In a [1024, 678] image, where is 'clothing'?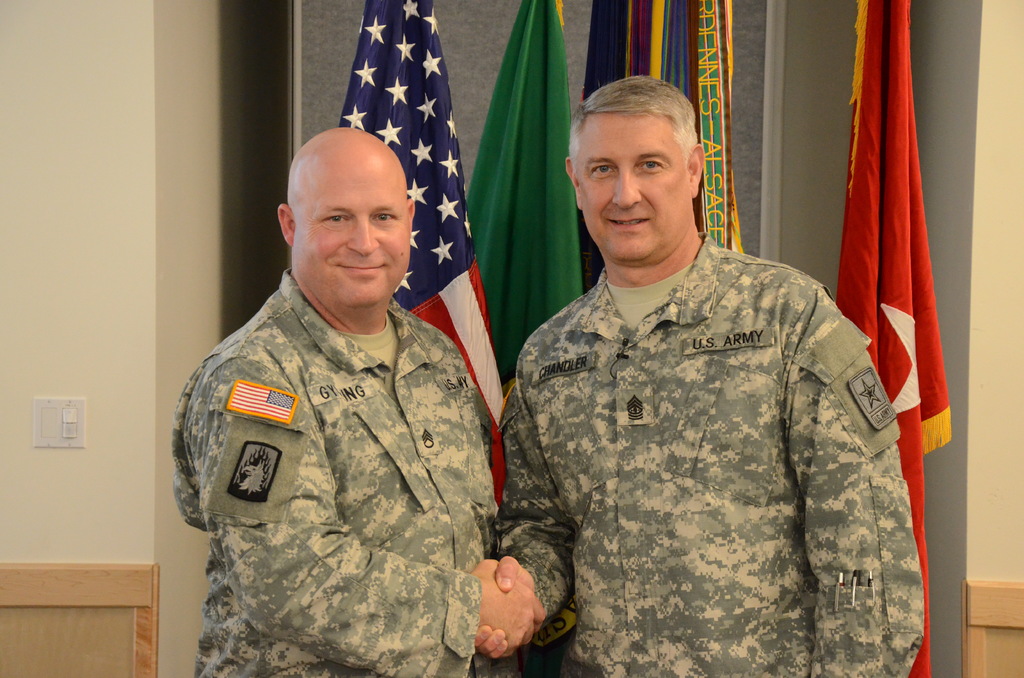
region(495, 225, 925, 677).
